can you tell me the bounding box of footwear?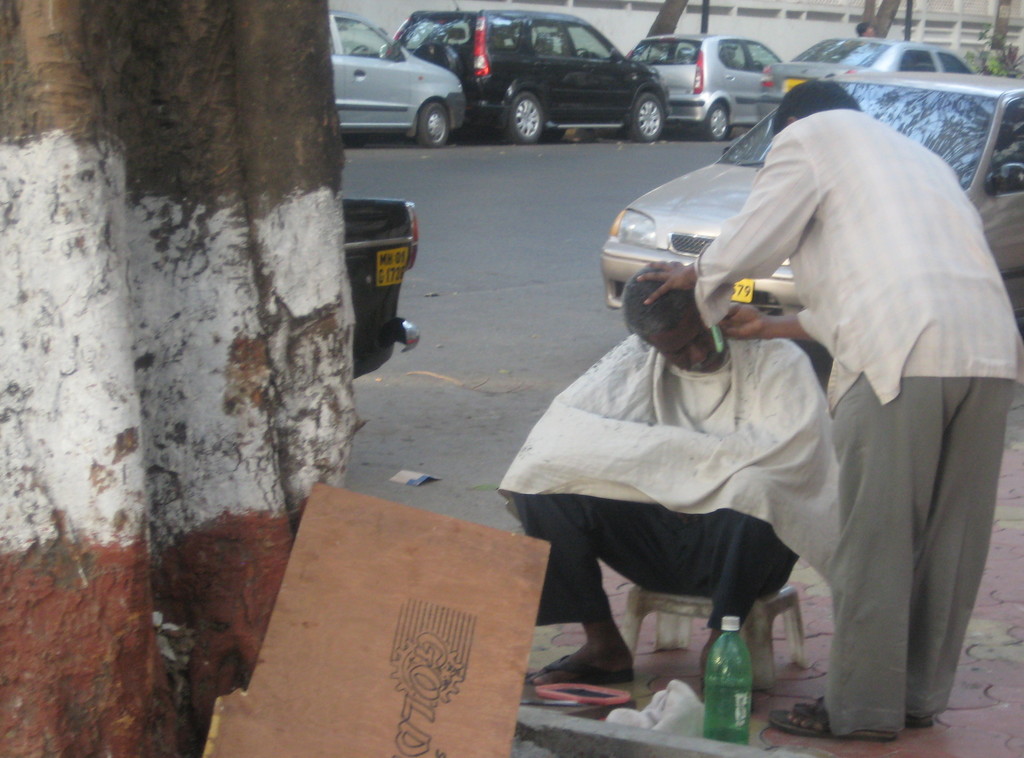
crop(531, 656, 641, 686).
